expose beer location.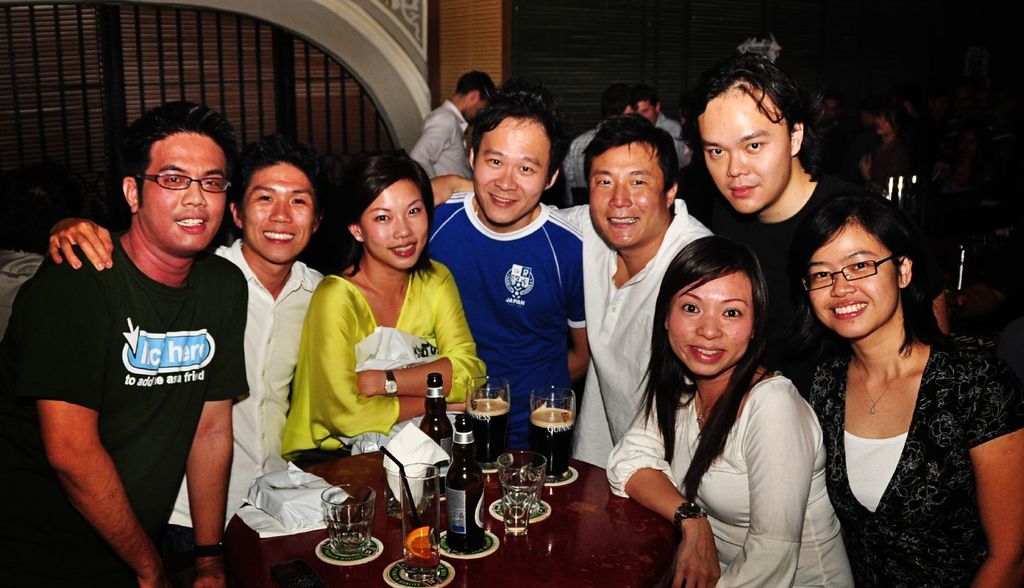
Exposed at 443 414 490 550.
